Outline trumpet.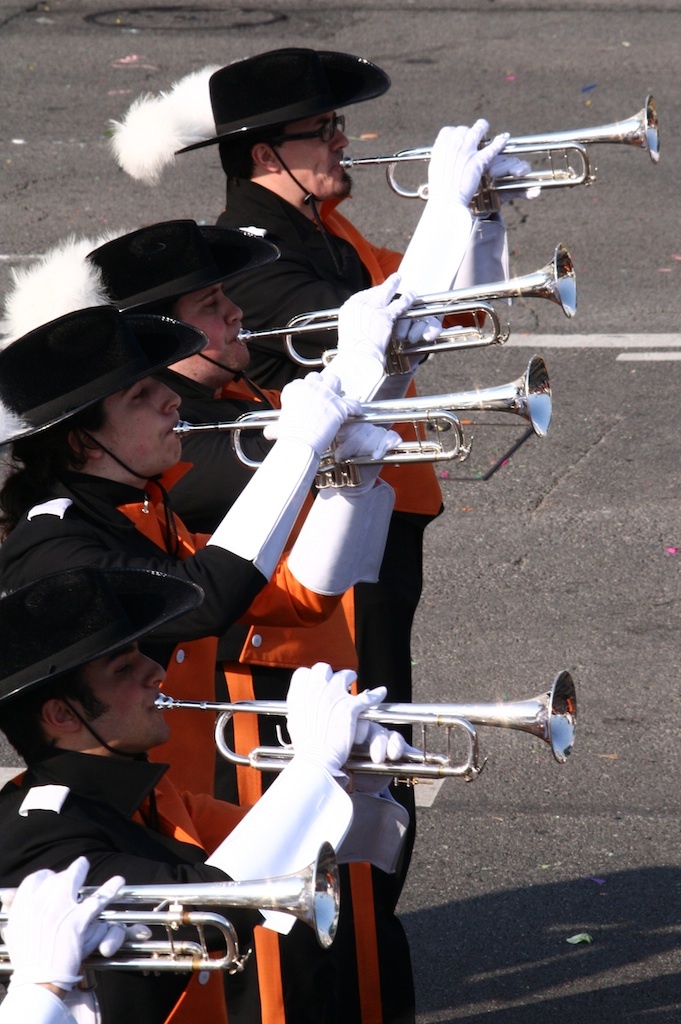
Outline: pyautogui.locateOnScreen(0, 838, 348, 978).
